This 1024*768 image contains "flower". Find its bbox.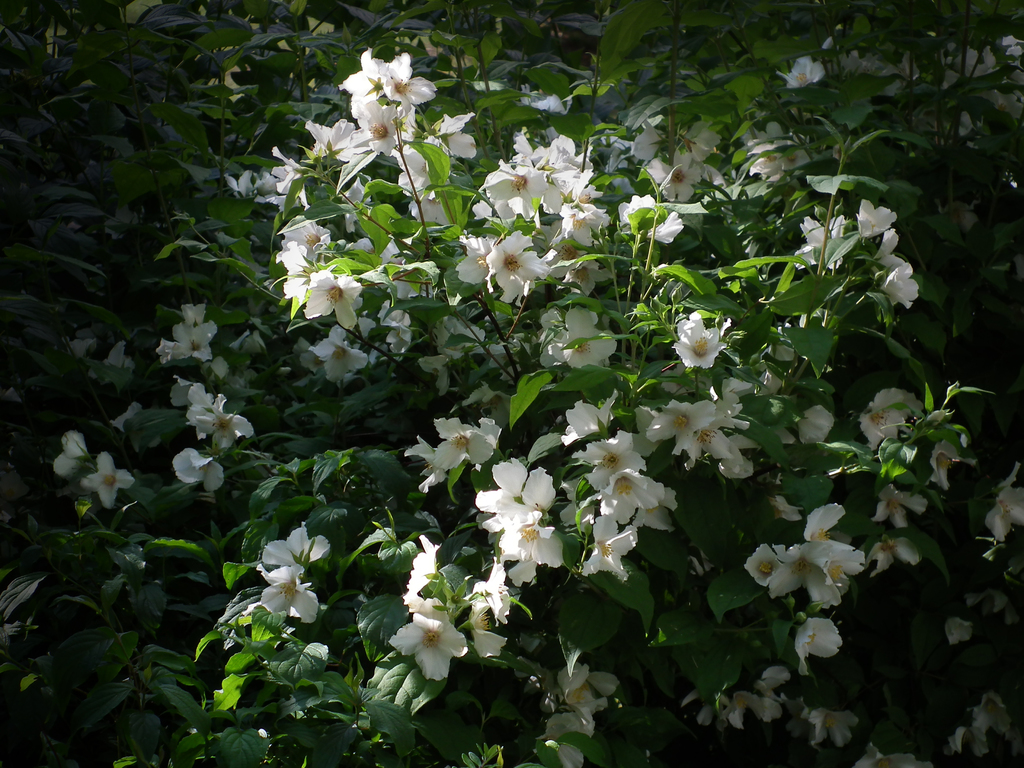
<bbox>260, 563, 319, 625</bbox>.
